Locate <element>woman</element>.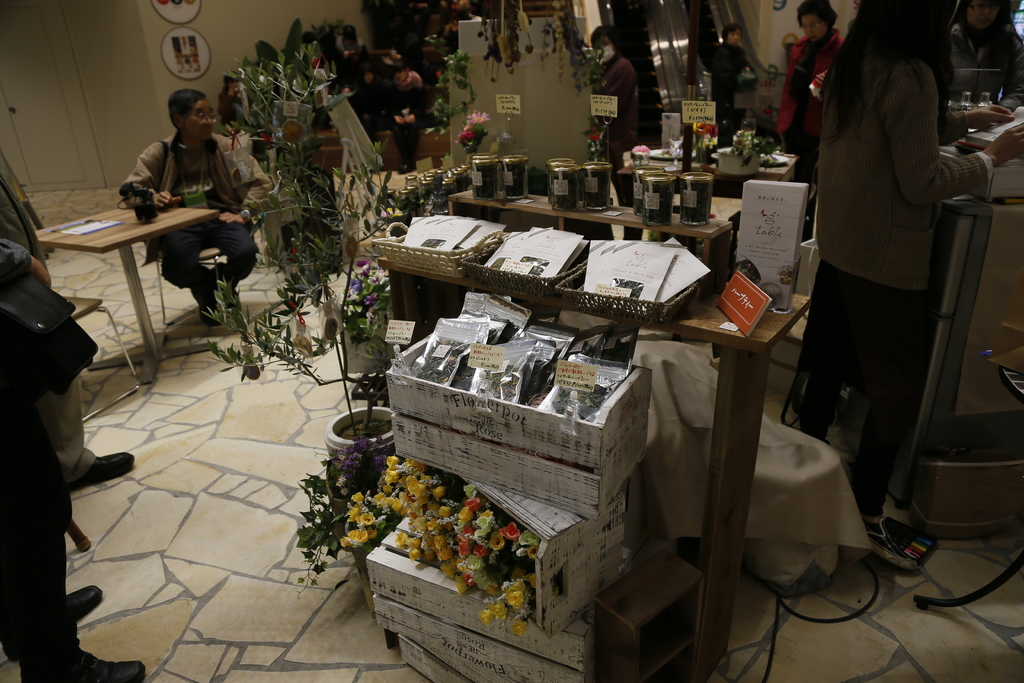
Bounding box: rect(802, 0, 992, 562).
